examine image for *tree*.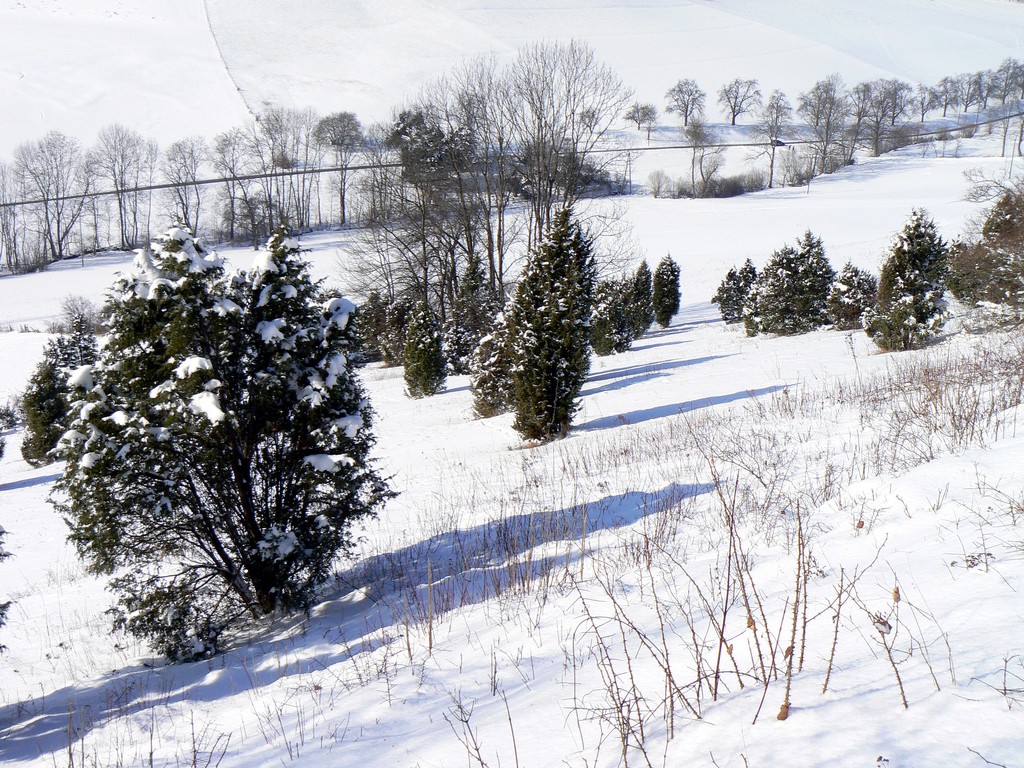
Examination result: {"x1": 396, "y1": 26, "x2": 625, "y2": 307}.
